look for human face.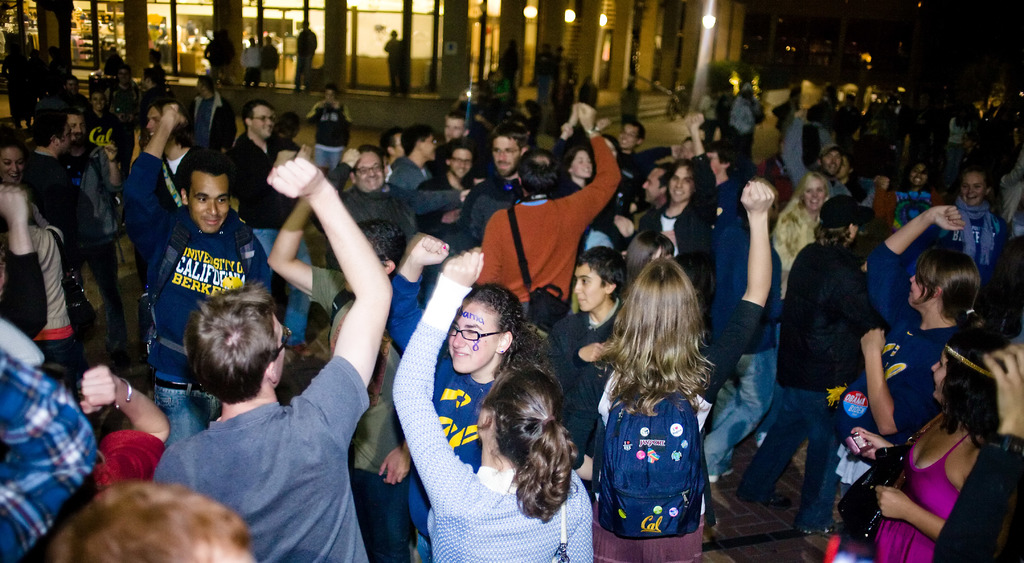
Found: locate(645, 165, 662, 202).
